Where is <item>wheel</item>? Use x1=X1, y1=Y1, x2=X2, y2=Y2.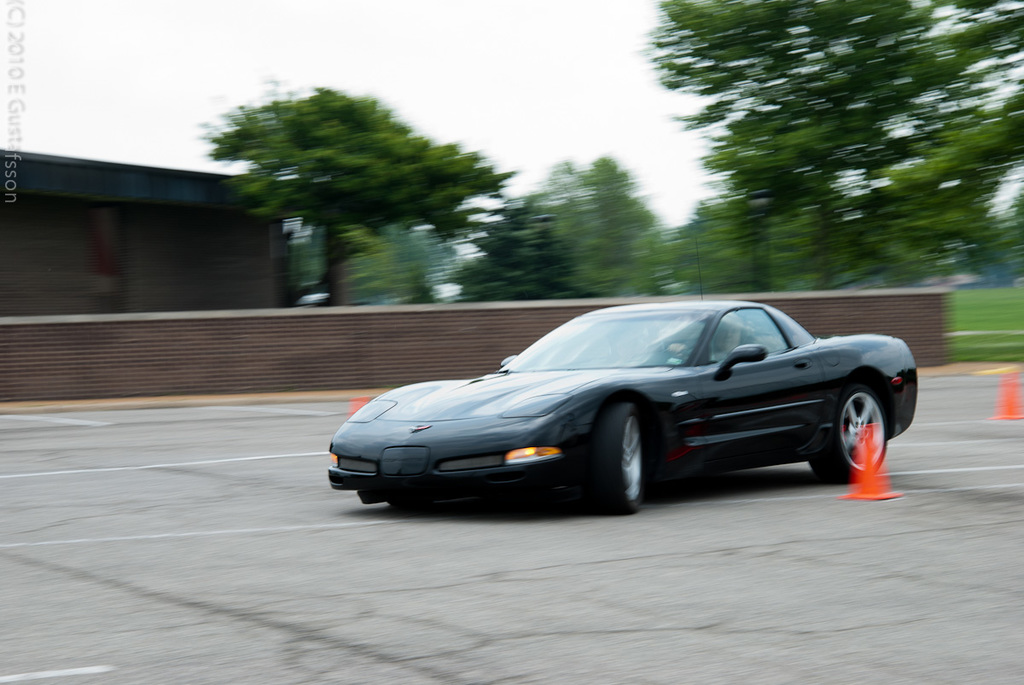
x1=591, y1=402, x2=646, y2=511.
